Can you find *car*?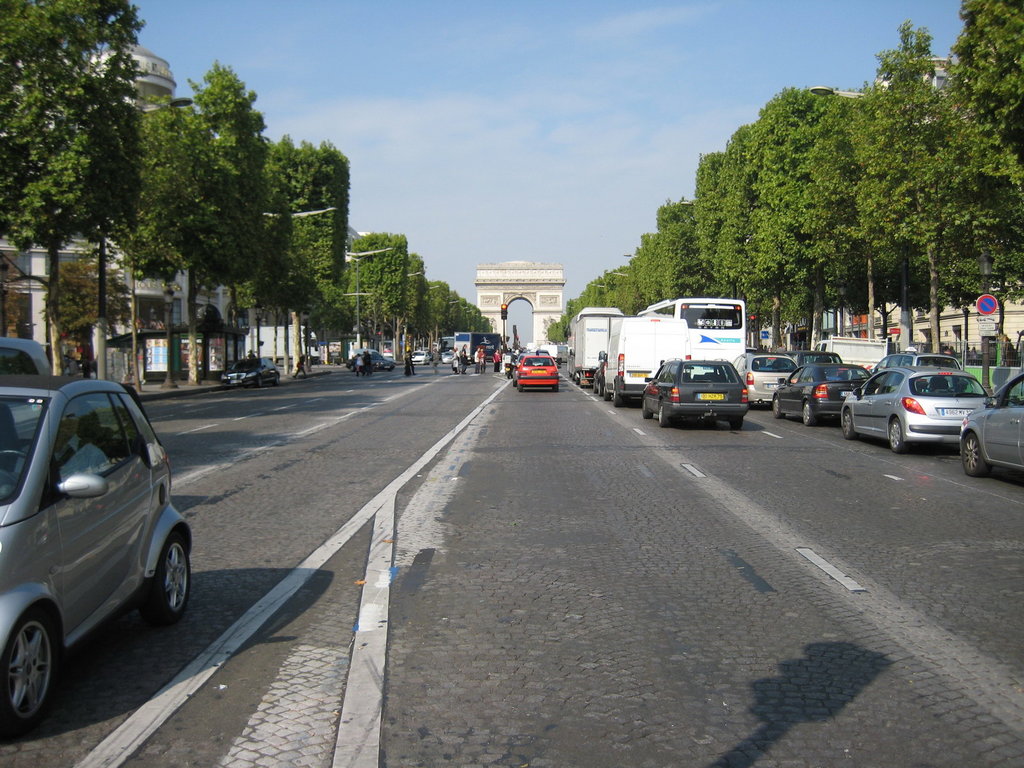
Yes, bounding box: BBox(345, 354, 395, 372).
